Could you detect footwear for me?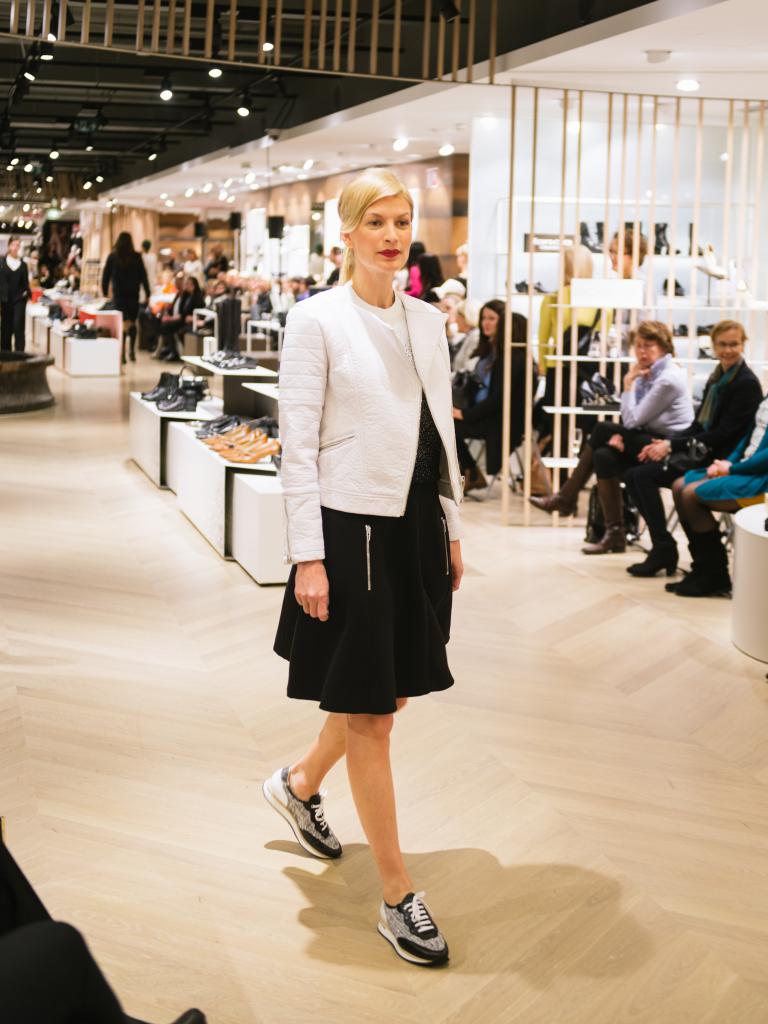
Detection result: <bbox>380, 886, 453, 968</bbox>.
